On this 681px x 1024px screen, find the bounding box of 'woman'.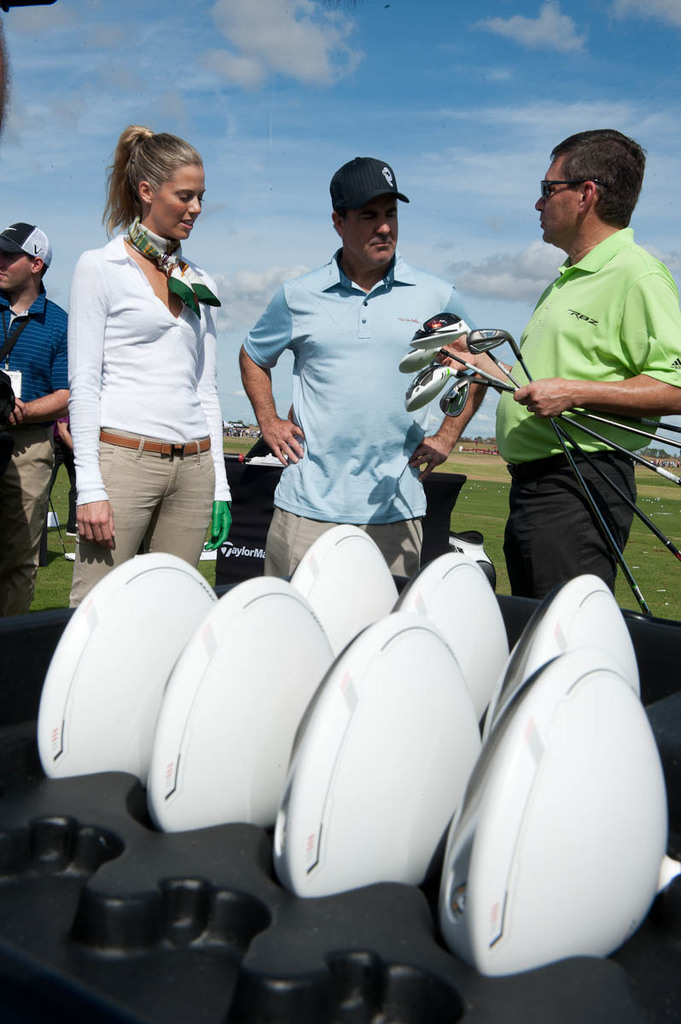
Bounding box: left=51, top=125, right=246, bottom=589.
